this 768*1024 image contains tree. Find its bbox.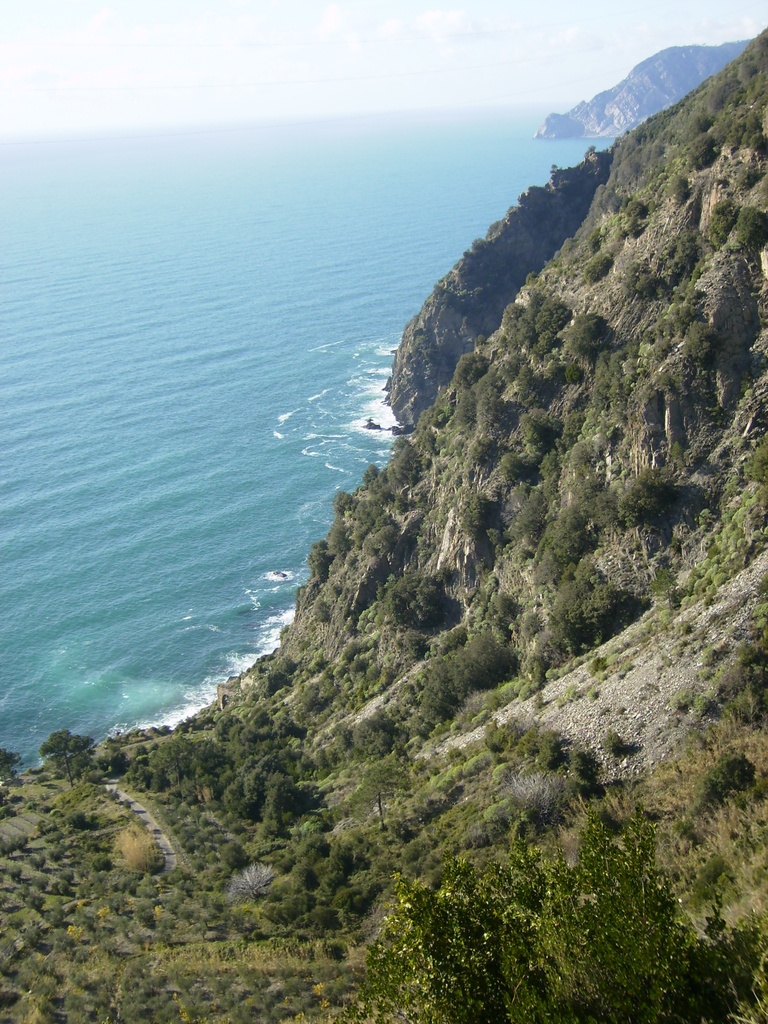
bbox=[360, 804, 767, 1023].
